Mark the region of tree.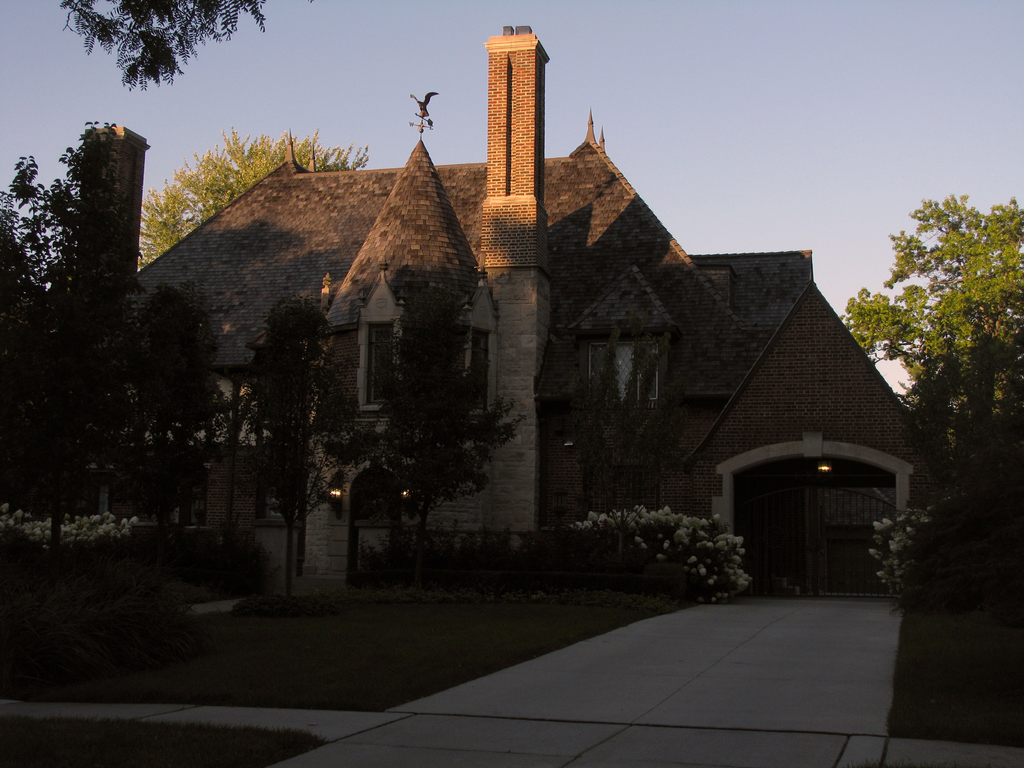
Region: [left=122, top=278, right=223, bottom=569].
